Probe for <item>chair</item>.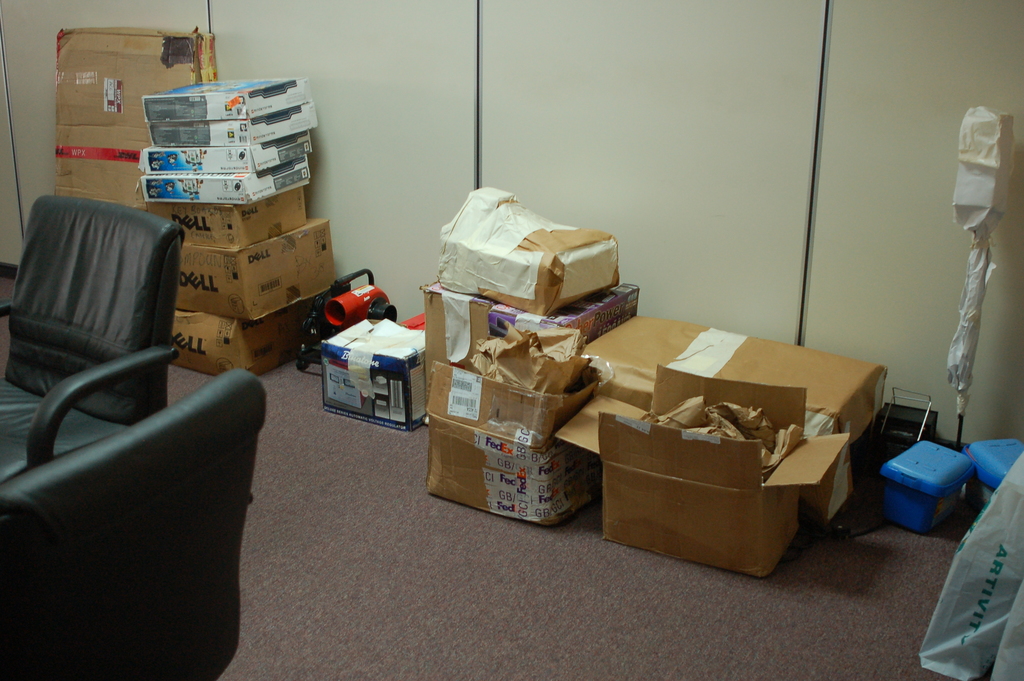
Probe result: crop(0, 368, 268, 680).
